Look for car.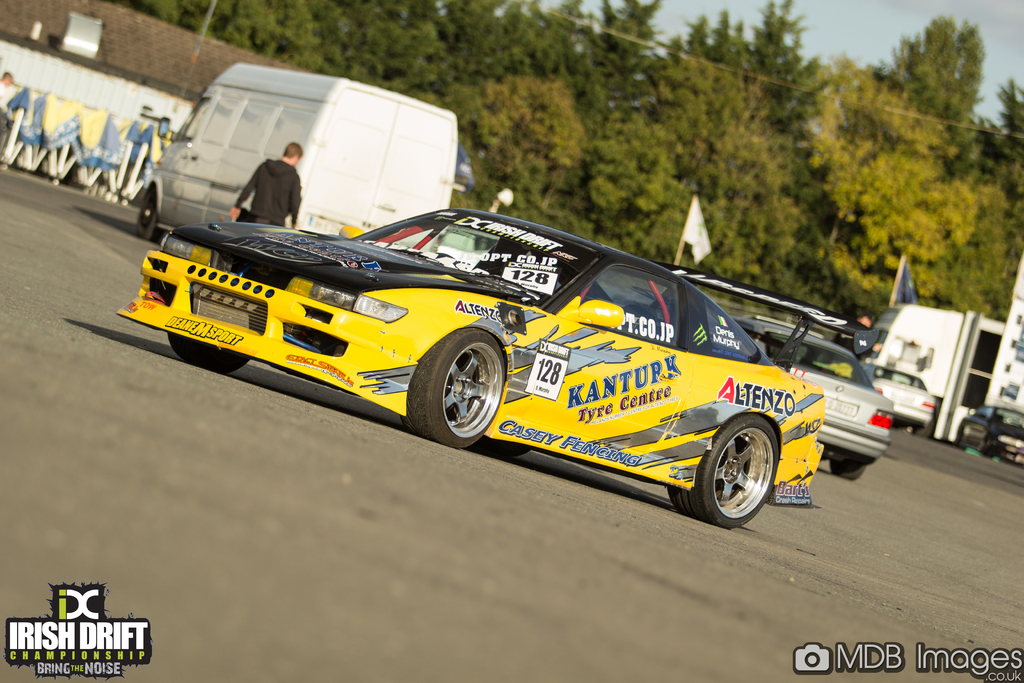
Found: x1=736 y1=320 x2=892 y2=491.
